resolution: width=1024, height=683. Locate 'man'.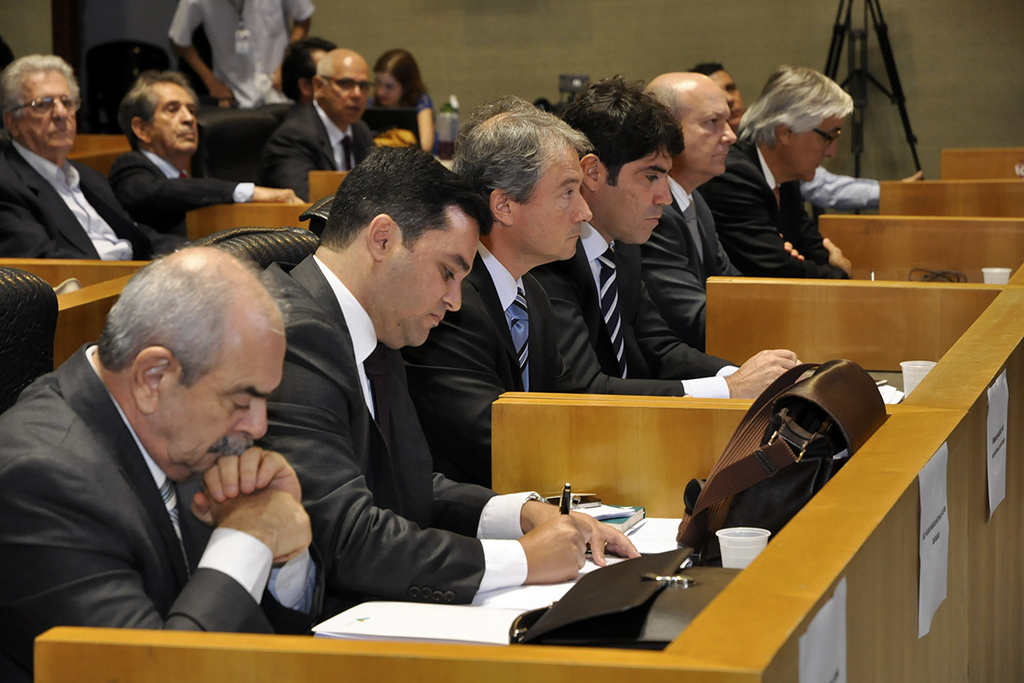
691 57 922 219.
